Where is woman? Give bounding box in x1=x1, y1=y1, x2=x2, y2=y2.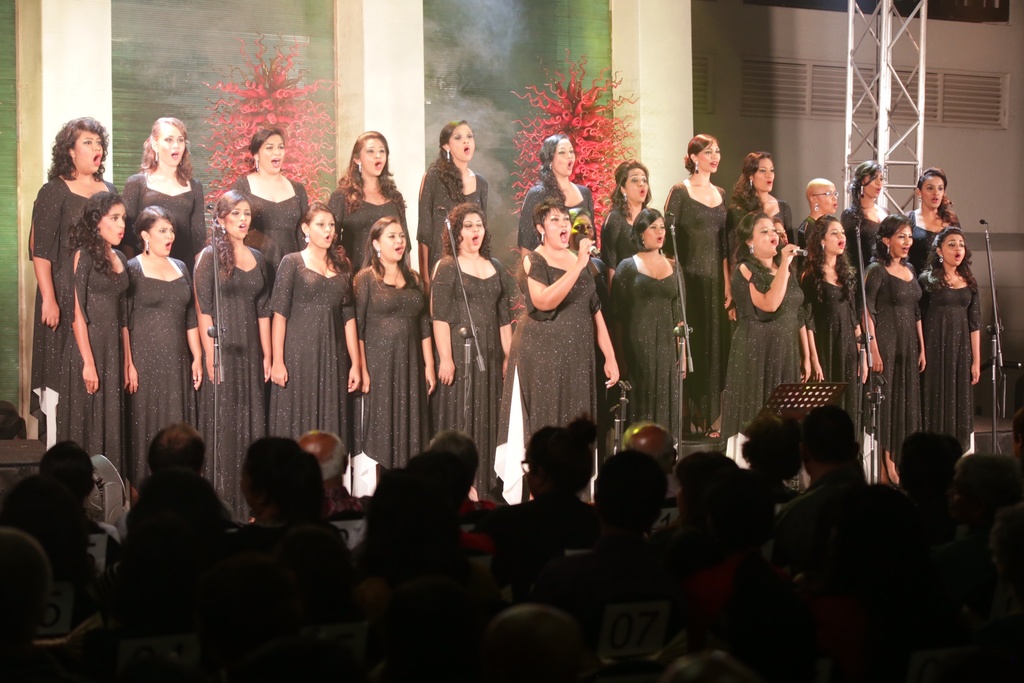
x1=37, y1=111, x2=145, y2=456.
